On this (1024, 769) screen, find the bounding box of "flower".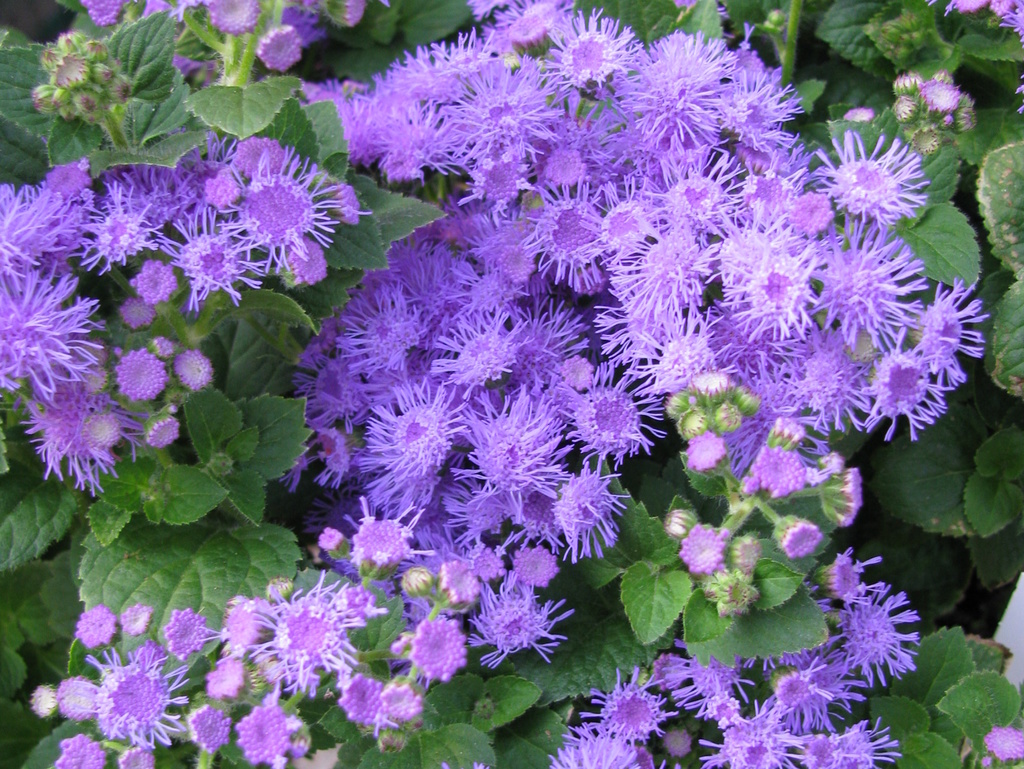
Bounding box: (982, 720, 1023, 765).
